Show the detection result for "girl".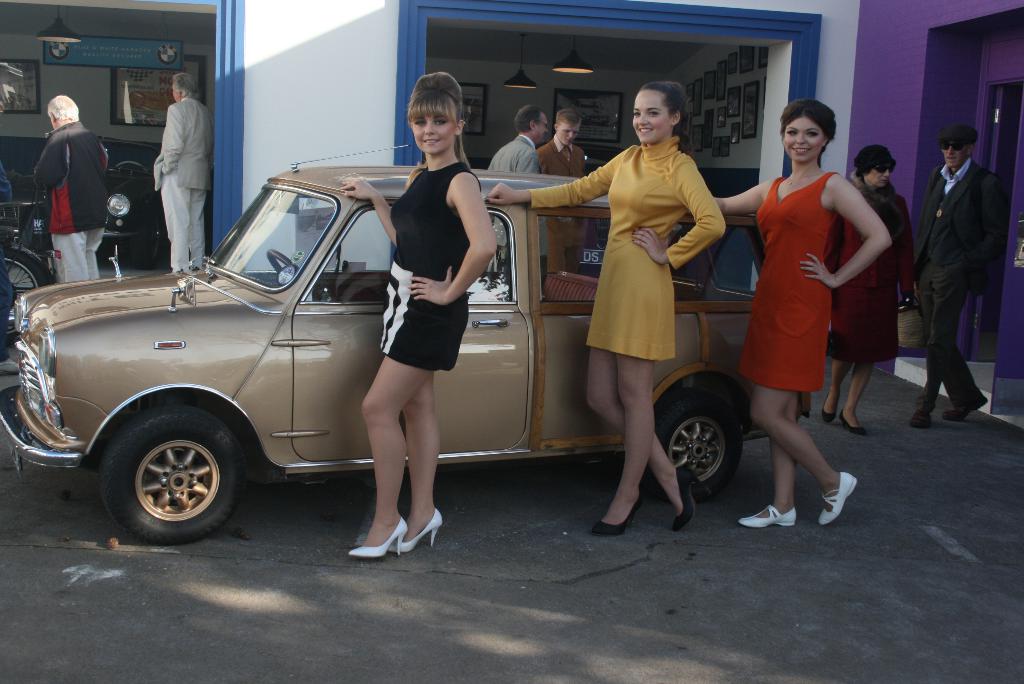
(left=482, top=81, right=730, bottom=542).
